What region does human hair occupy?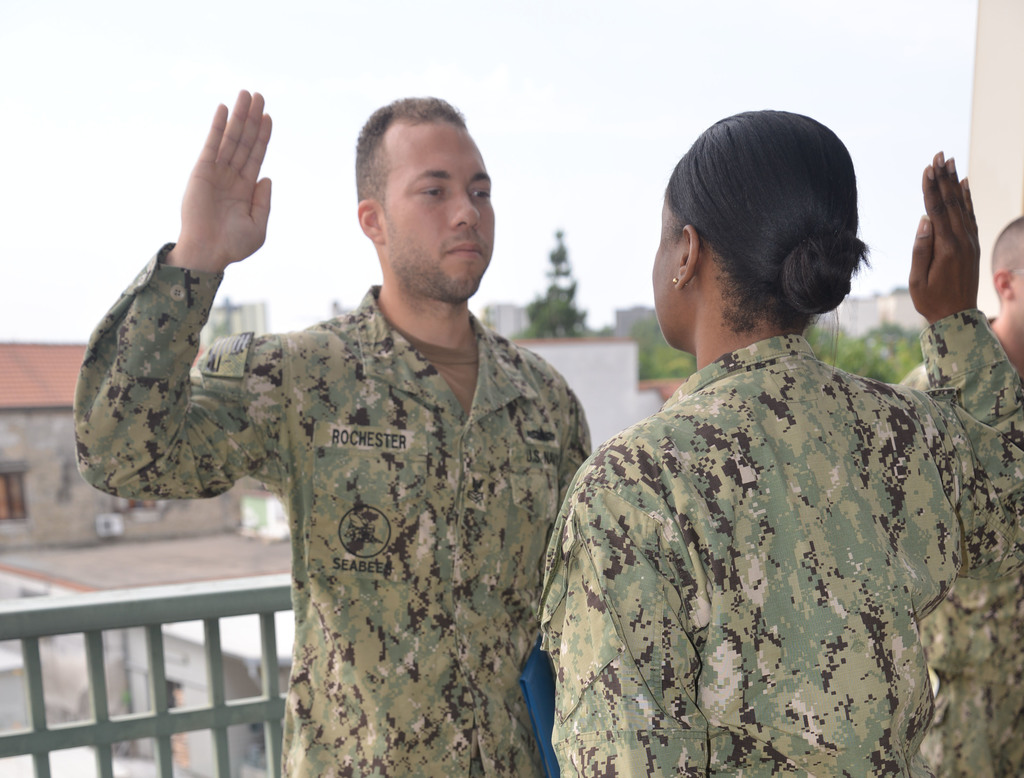
(x1=991, y1=214, x2=1023, y2=278).
